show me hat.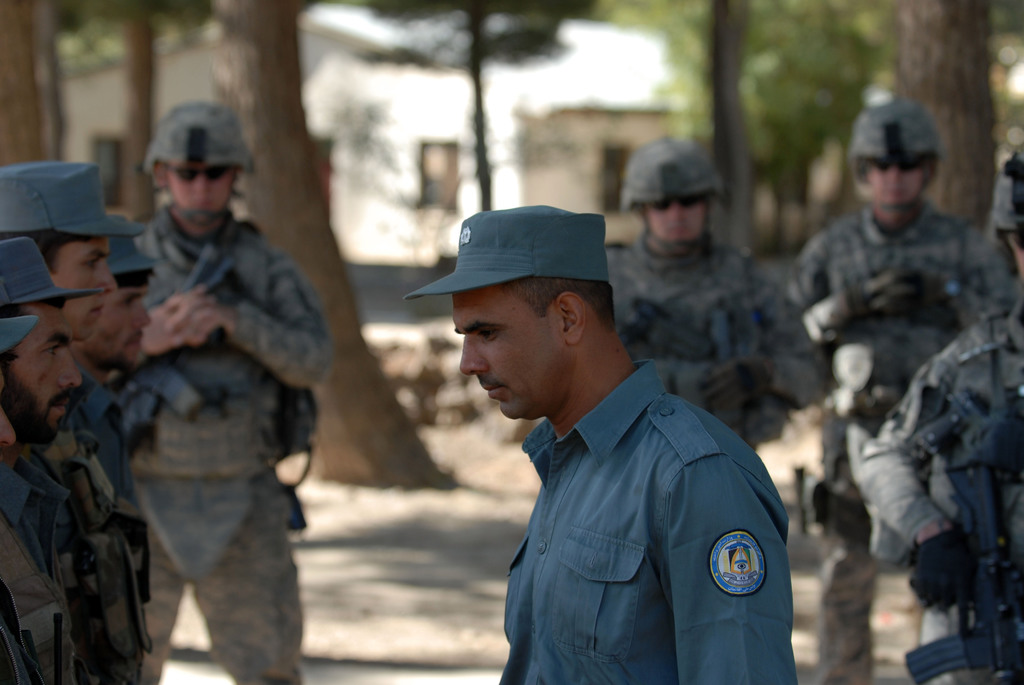
hat is here: region(0, 239, 102, 313).
